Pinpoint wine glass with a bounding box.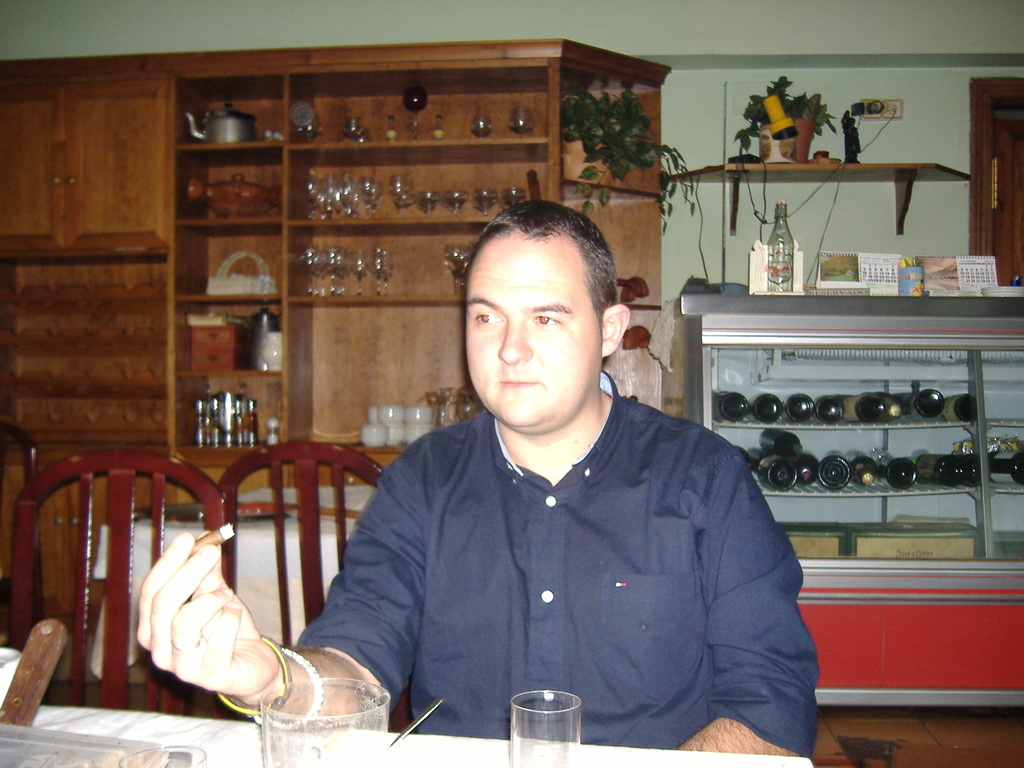
(left=458, top=244, right=467, bottom=277).
